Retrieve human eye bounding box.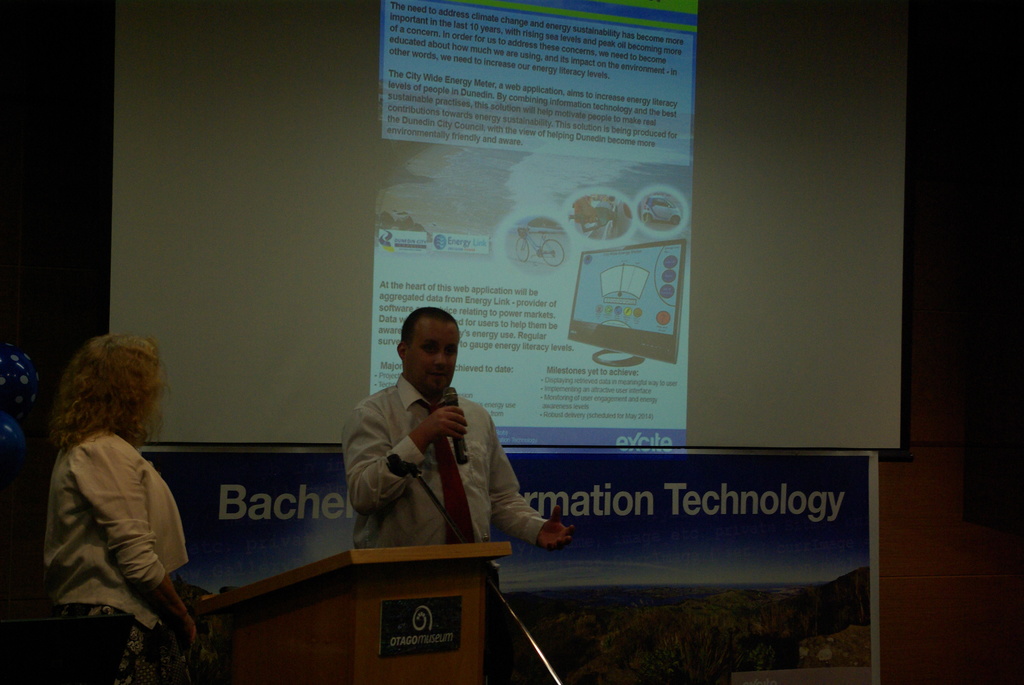
Bounding box: 419 340 438 358.
